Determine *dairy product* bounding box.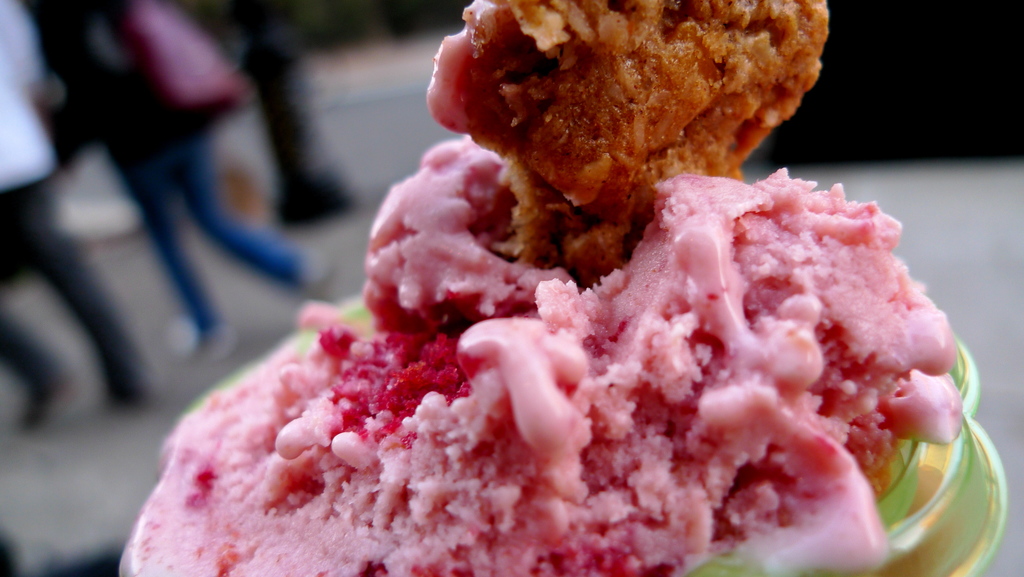
Determined: region(108, 84, 963, 558).
